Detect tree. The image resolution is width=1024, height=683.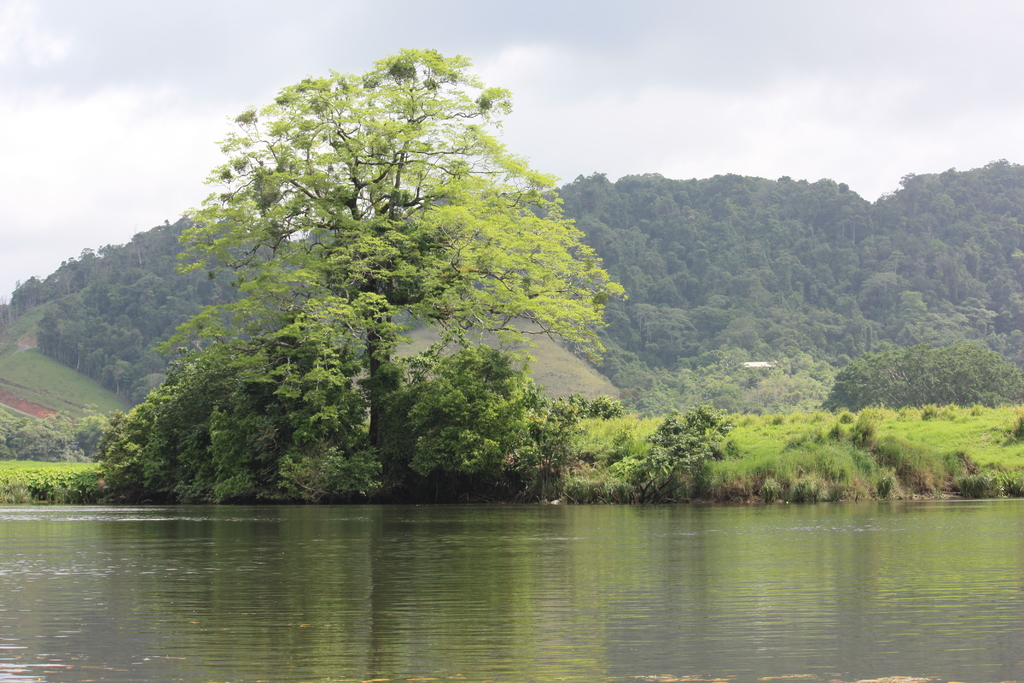
{"x1": 86, "y1": 309, "x2": 378, "y2": 504}.
